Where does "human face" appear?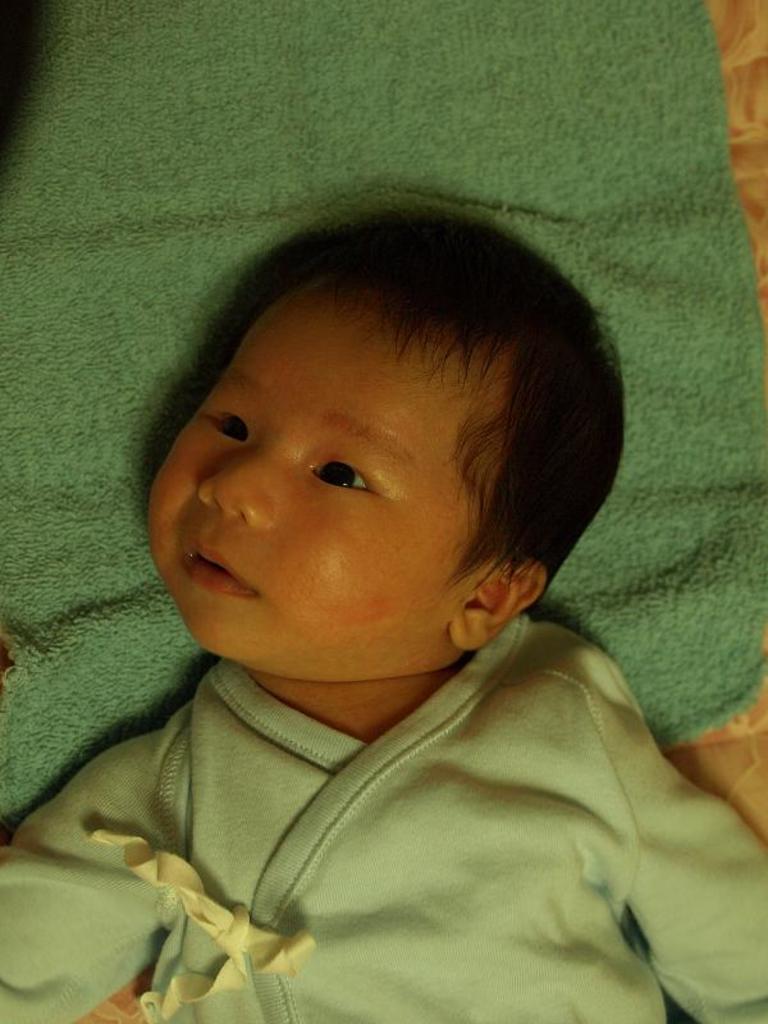
Appears at BBox(145, 269, 507, 680).
